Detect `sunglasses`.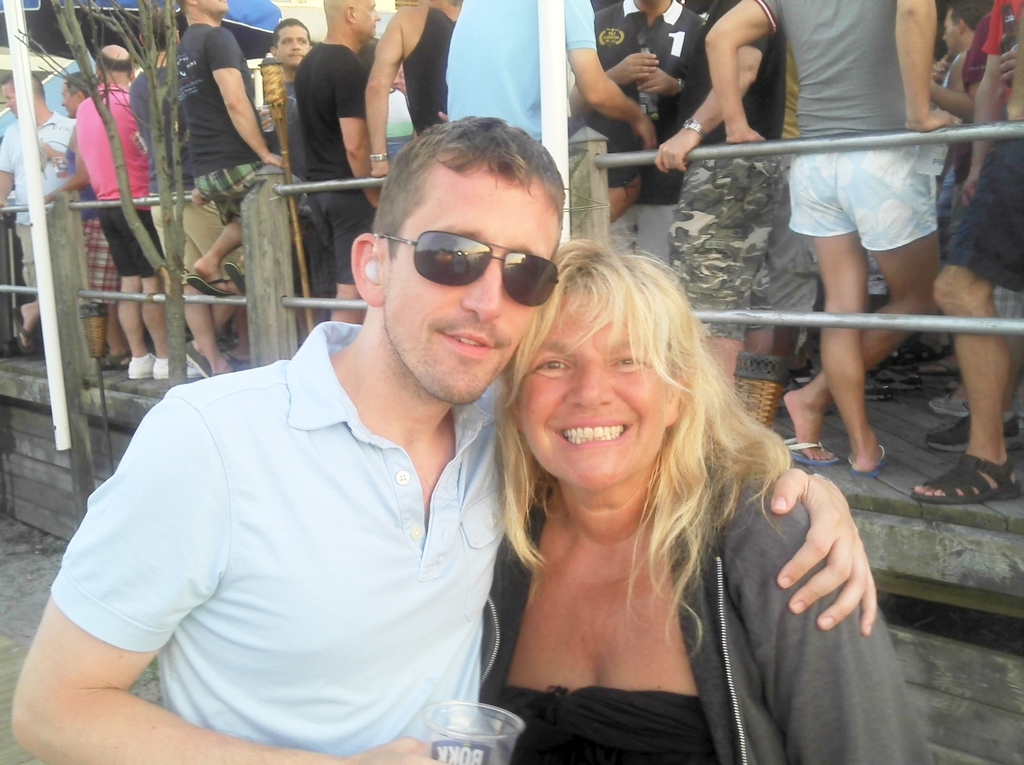
Detected at <box>381,229,557,308</box>.
